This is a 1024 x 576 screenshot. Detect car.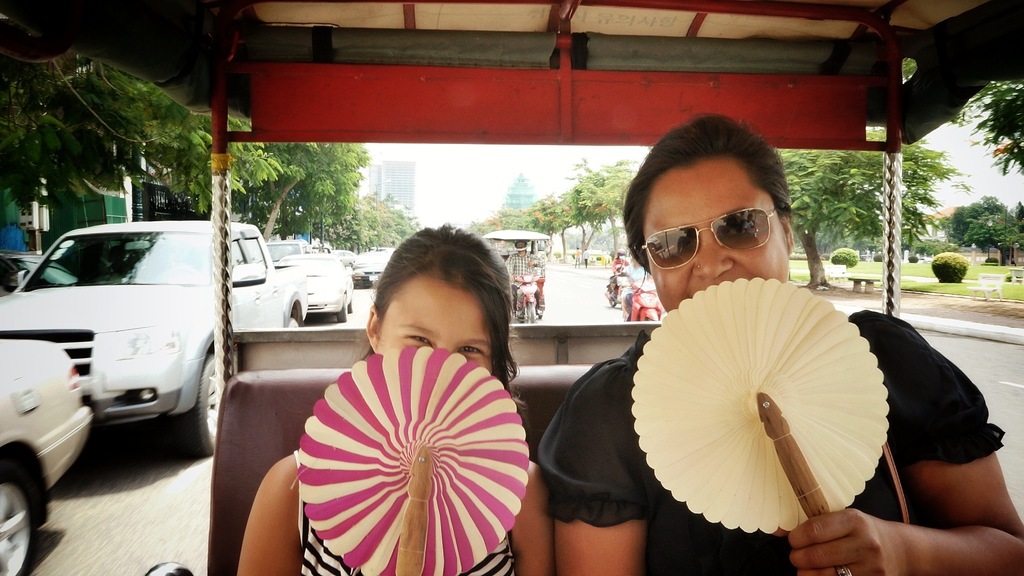
pyautogui.locateOnScreen(260, 254, 351, 324).
